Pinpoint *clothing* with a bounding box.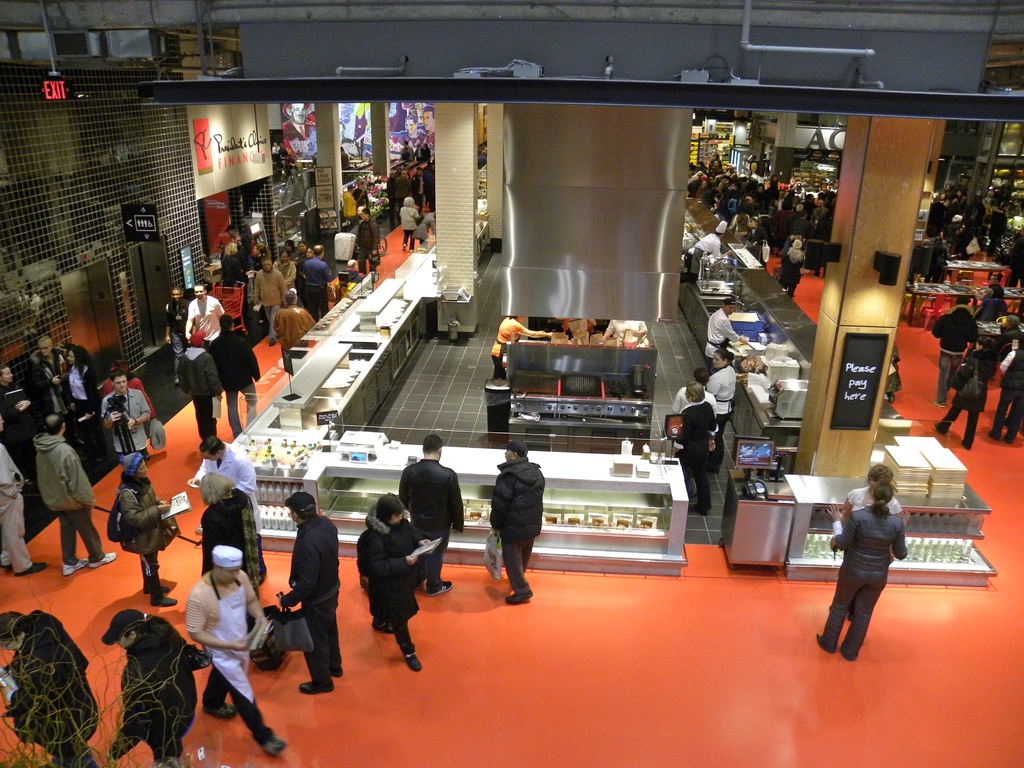
180/573/276/752.
